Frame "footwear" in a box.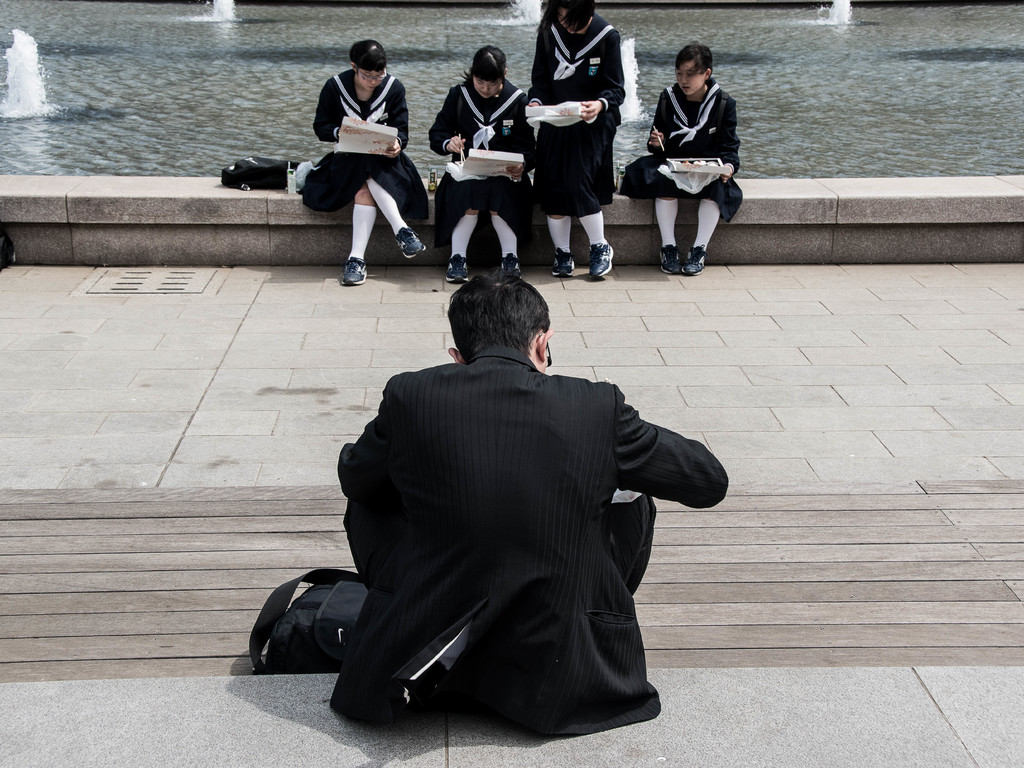
(445,254,467,287).
